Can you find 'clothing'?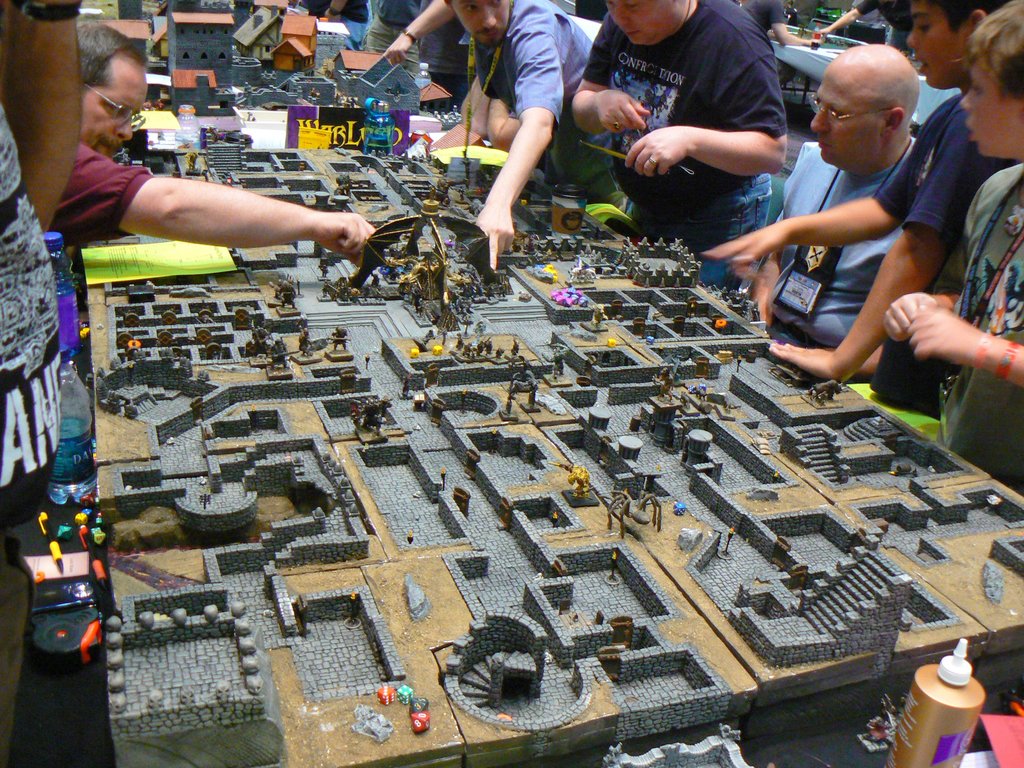
Yes, bounding box: BBox(422, 0, 461, 106).
